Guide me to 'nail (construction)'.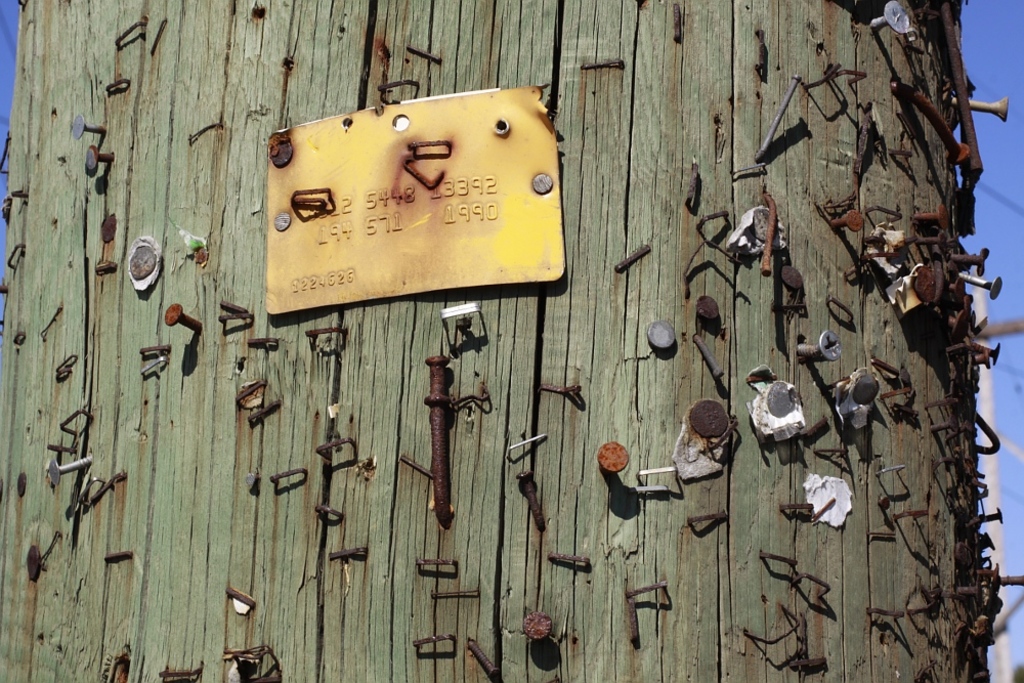
Guidance: 597,438,628,480.
